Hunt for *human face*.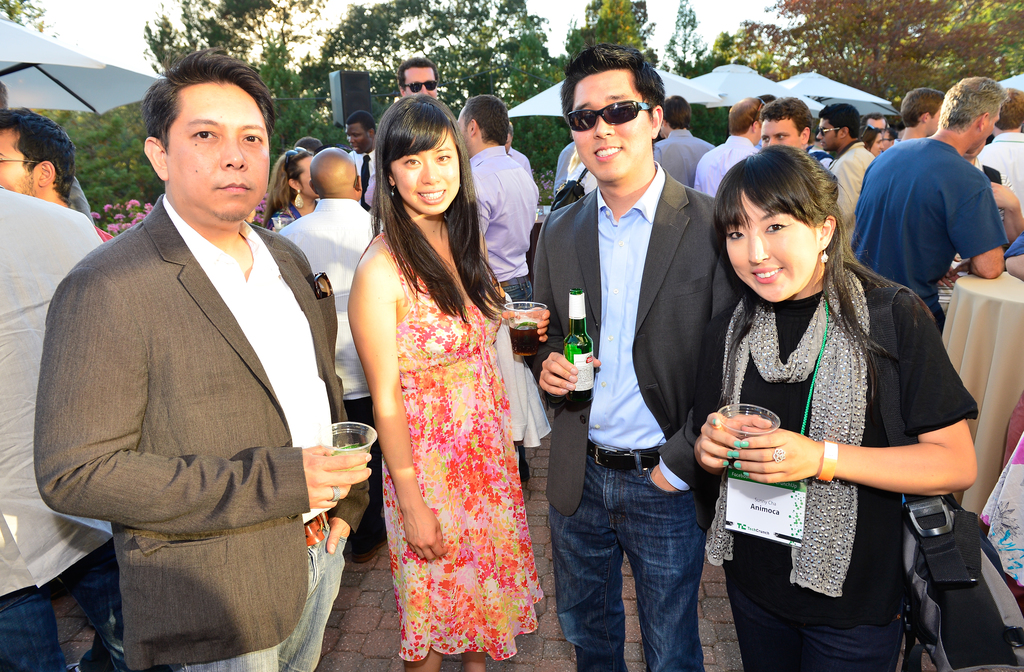
Hunted down at crop(573, 79, 652, 188).
